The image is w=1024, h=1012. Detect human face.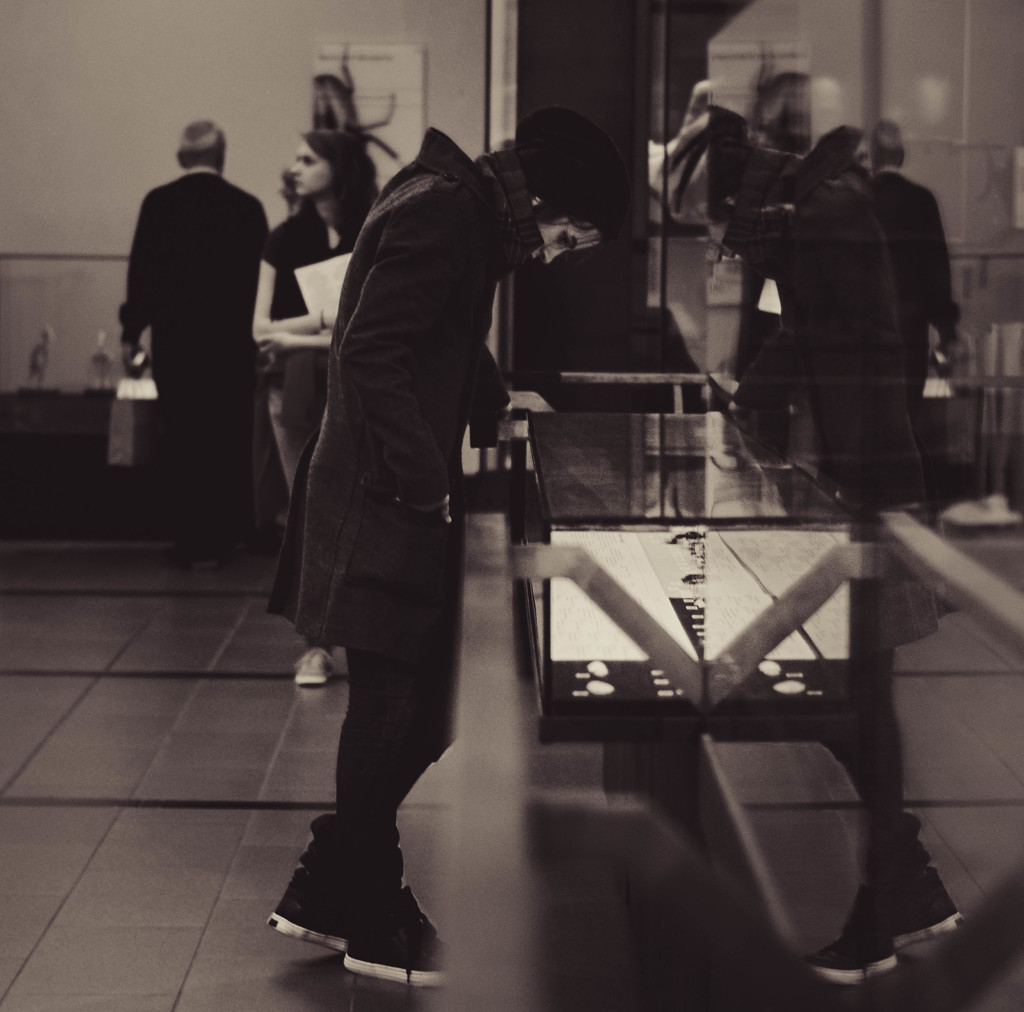
Detection: pyautogui.locateOnScreen(526, 213, 604, 263).
